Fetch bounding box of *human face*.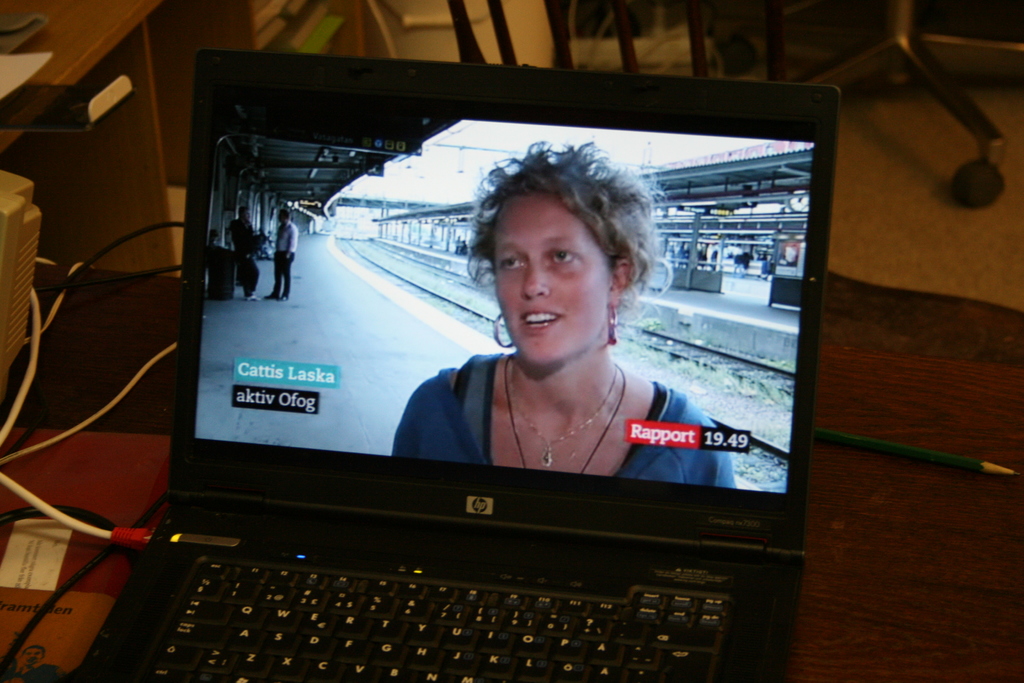
Bbox: [x1=498, y1=199, x2=615, y2=366].
